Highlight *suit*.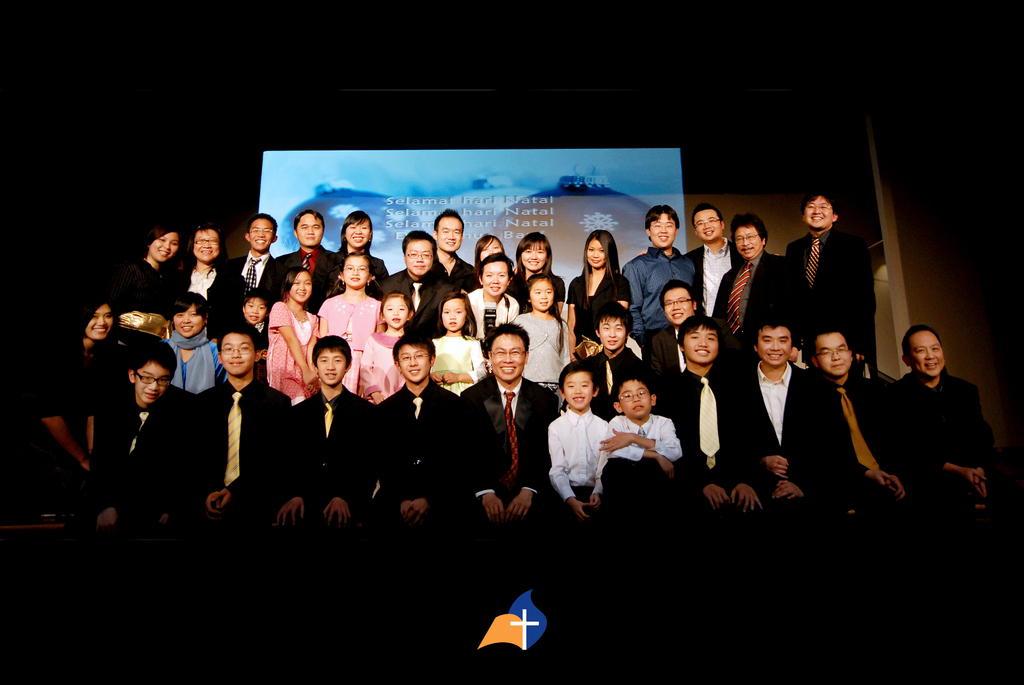
Highlighted region: BBox(374, 375, 476, 539).
